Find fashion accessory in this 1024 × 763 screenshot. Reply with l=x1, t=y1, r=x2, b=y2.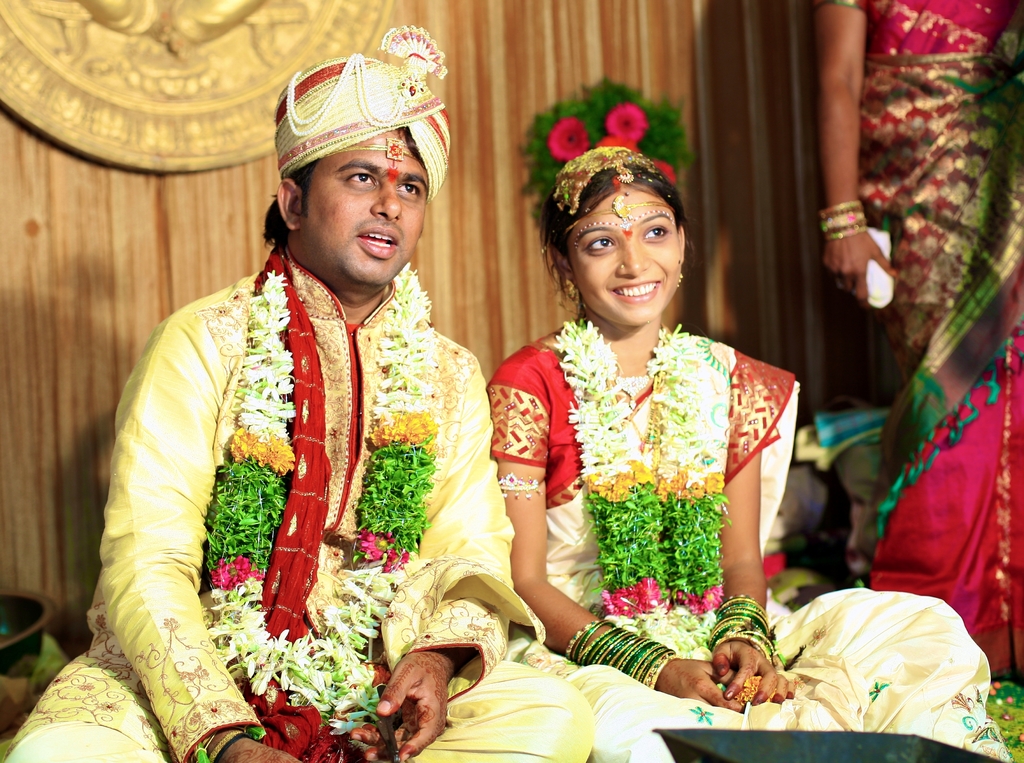
l=564, t=192, r=670, b=233.
